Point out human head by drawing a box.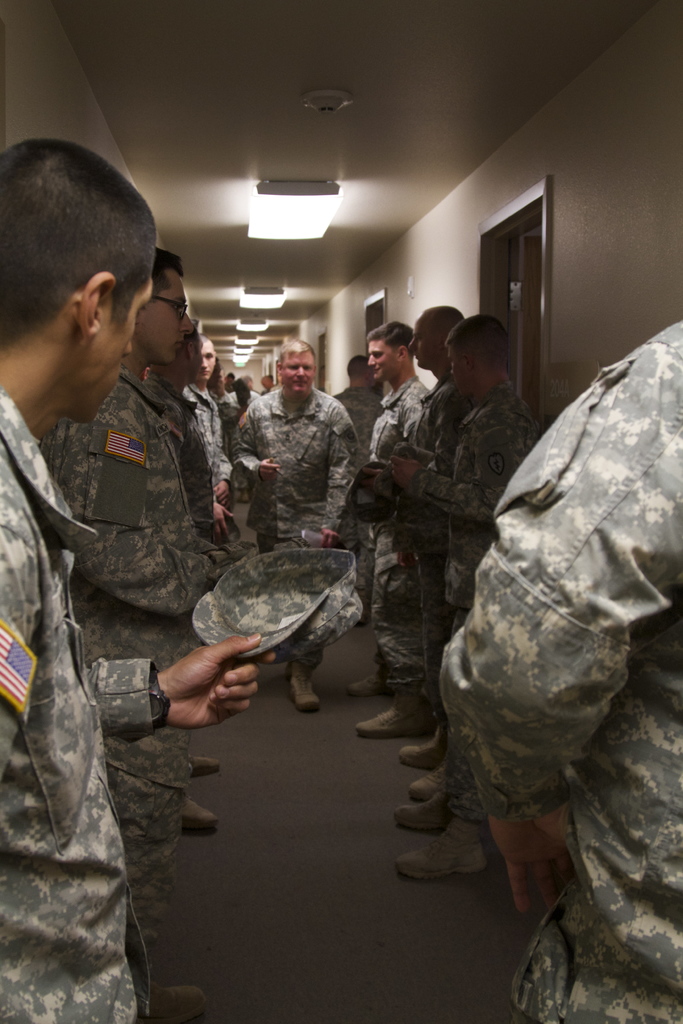
<region>0, 131, 174, 404</region>.
